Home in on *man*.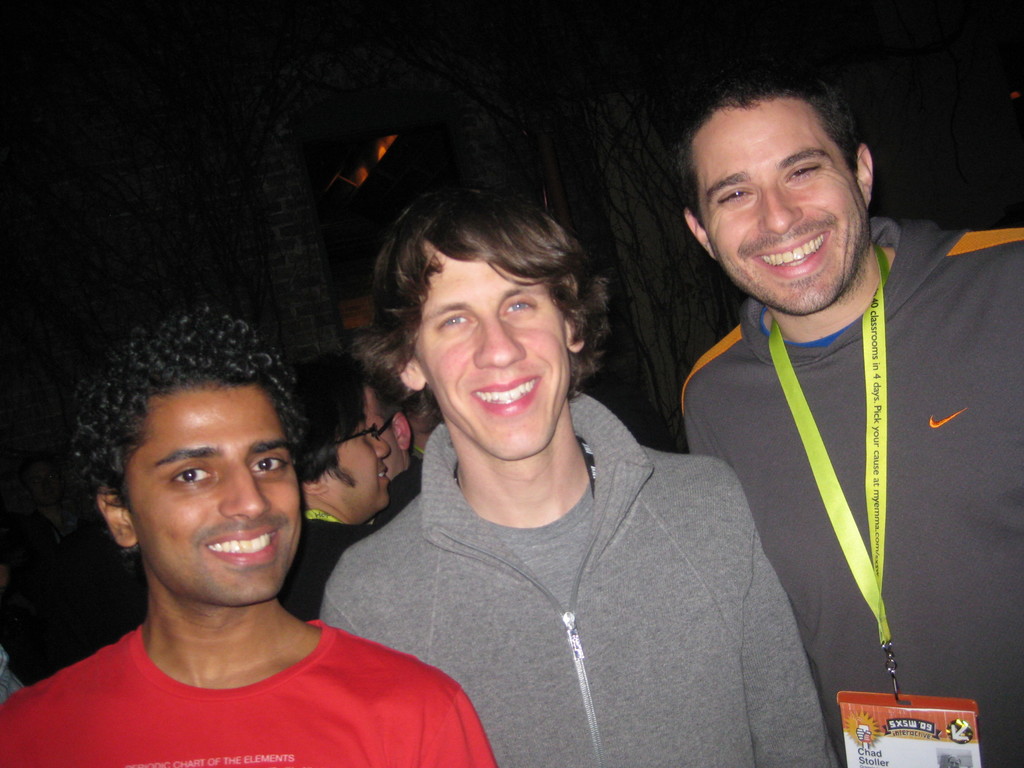
Homed in at 0,303,497,767.
